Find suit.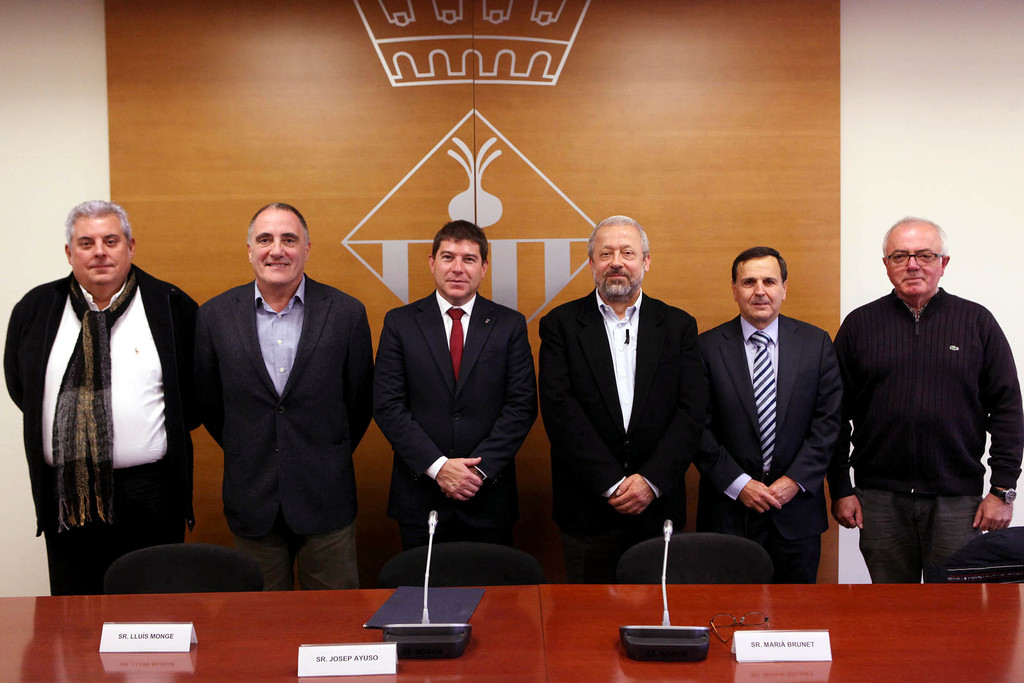
x1=700 y1=312 x2=844 y2=584.
